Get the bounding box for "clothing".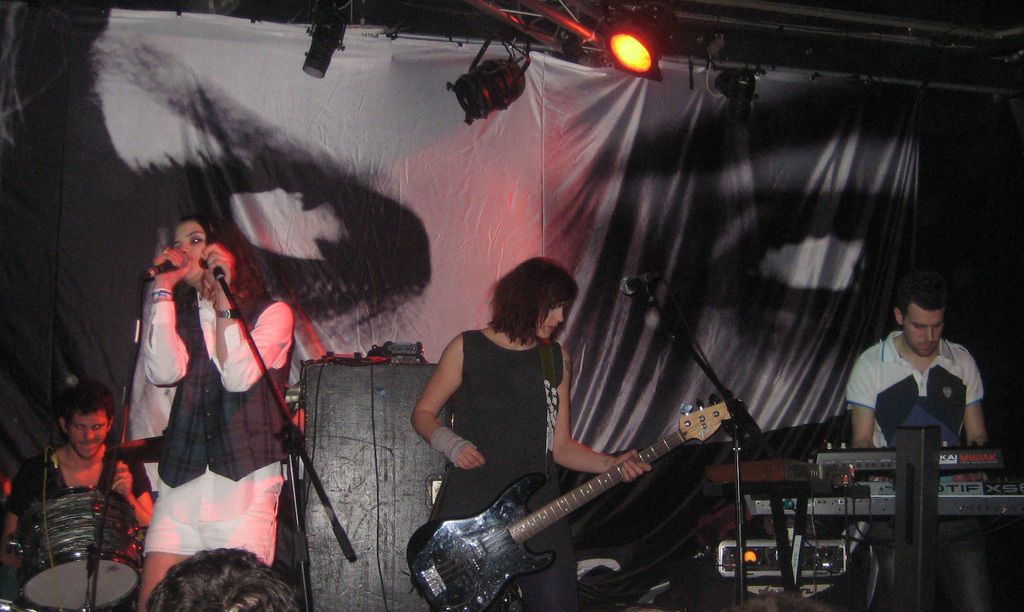
430 332 580 611.
